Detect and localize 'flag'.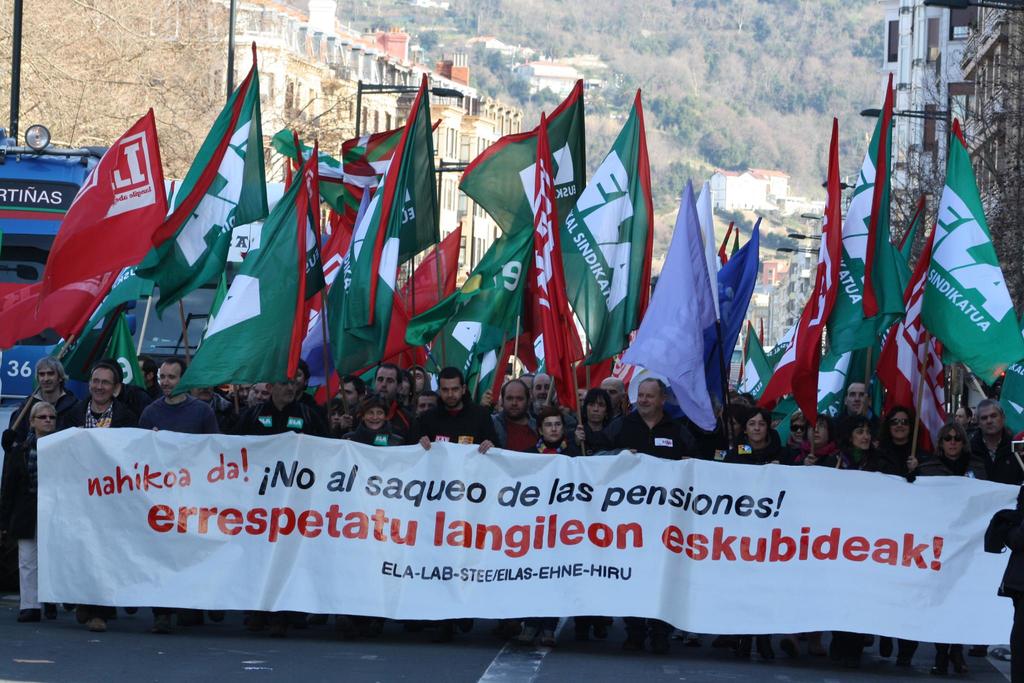
Localized at <region>56, 254, 141, 372</region>.
